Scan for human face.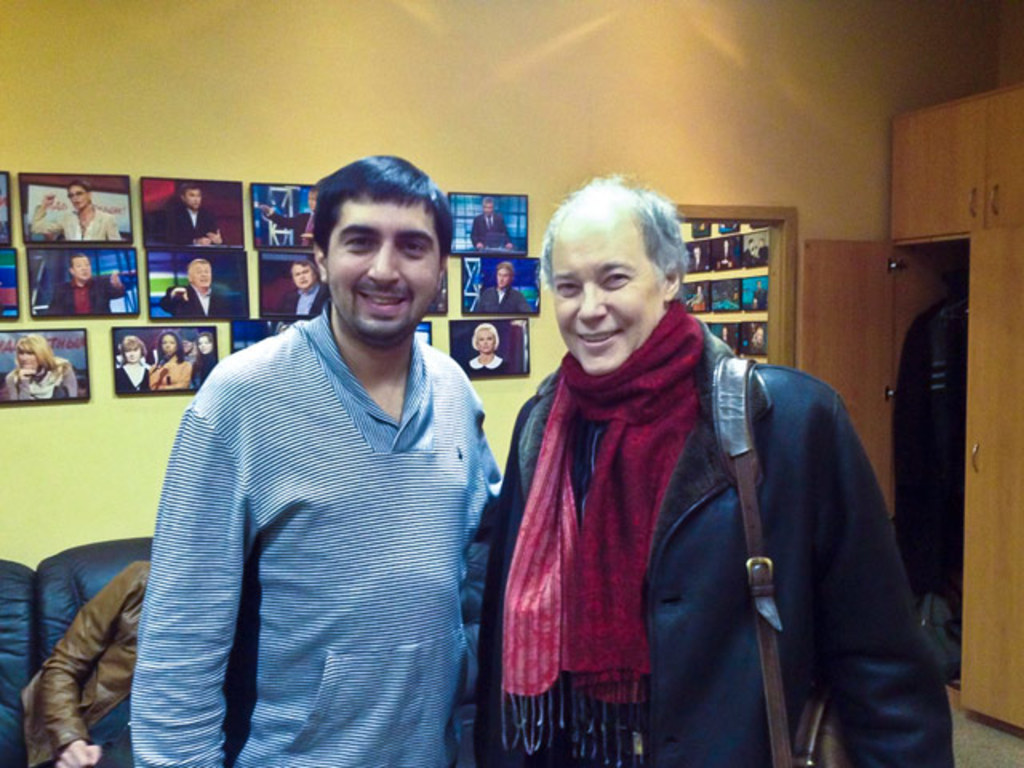
Scan result: crop(13, 344, 43, 366).
